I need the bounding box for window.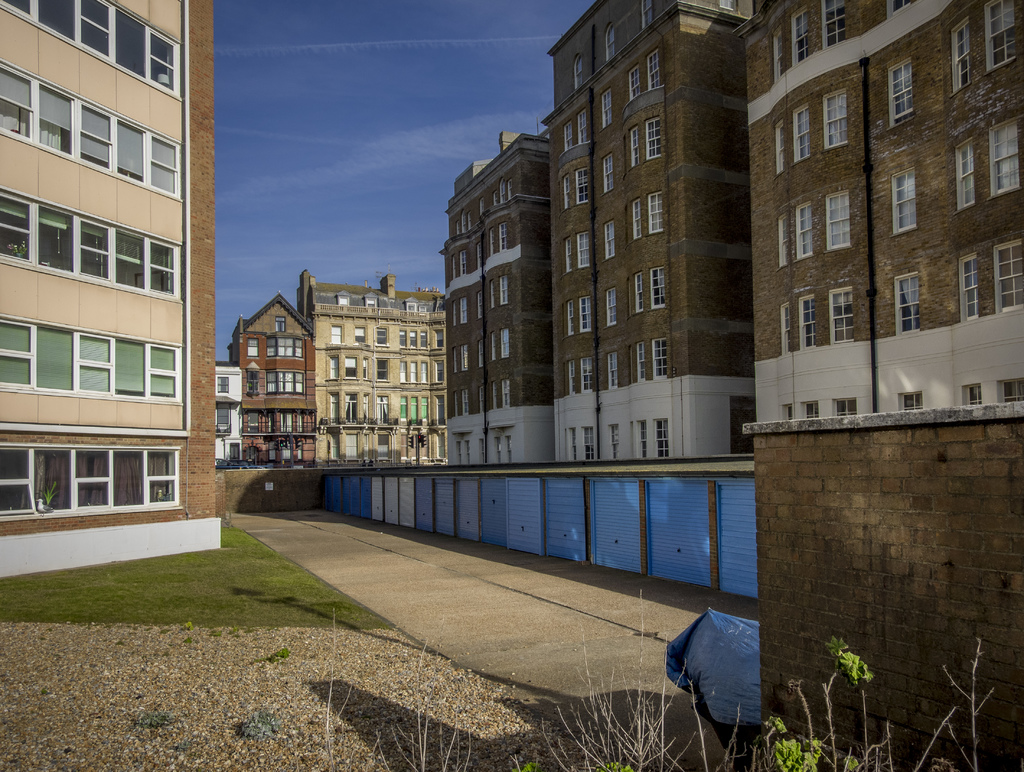
Here it is: l=245, t=370, r=259, b=391.
